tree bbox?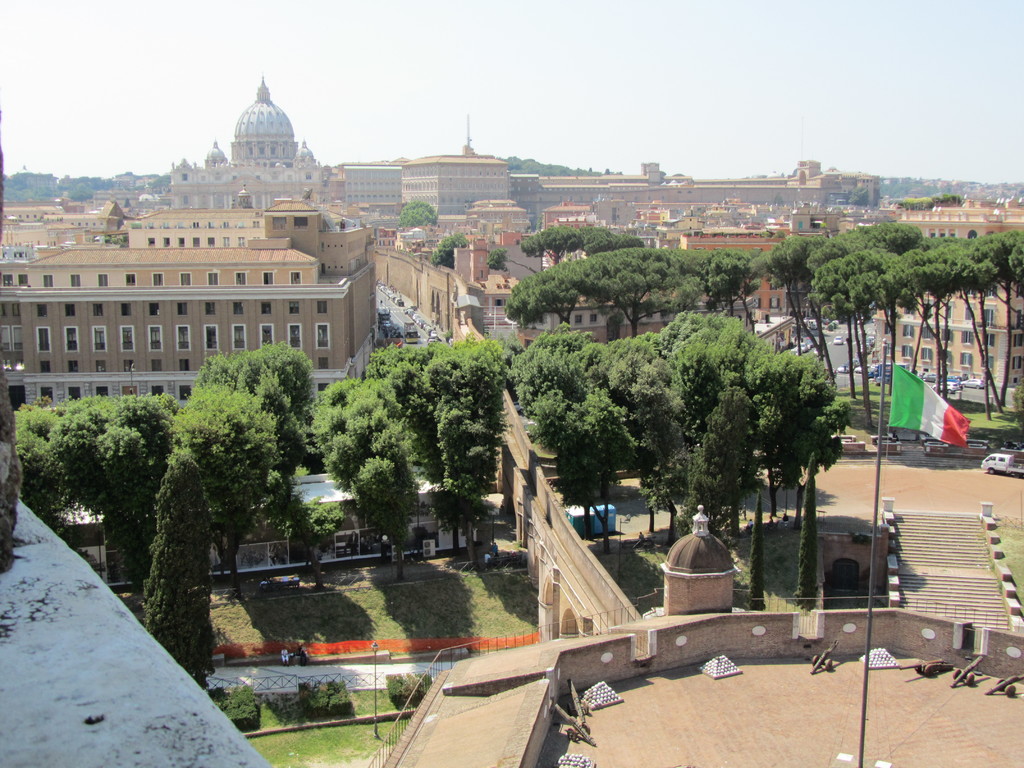
{"left": 1002, "top": 225, "right": 1023, "bottom": 397}
